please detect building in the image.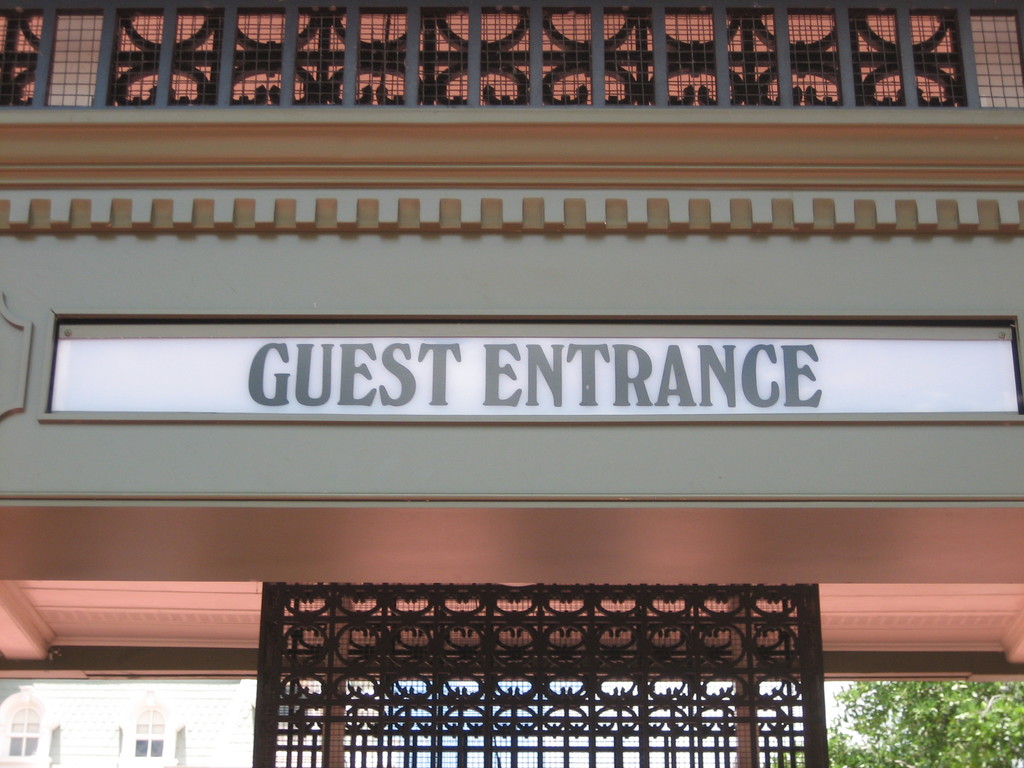
[0, 0, 1023, 673].
